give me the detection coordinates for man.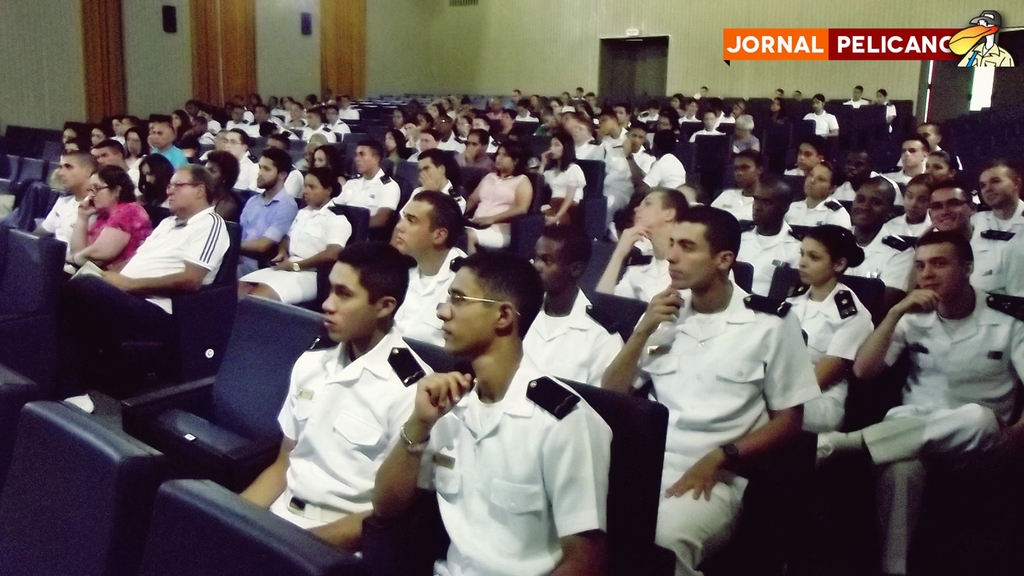
box=[915, 123, 945, 154].
